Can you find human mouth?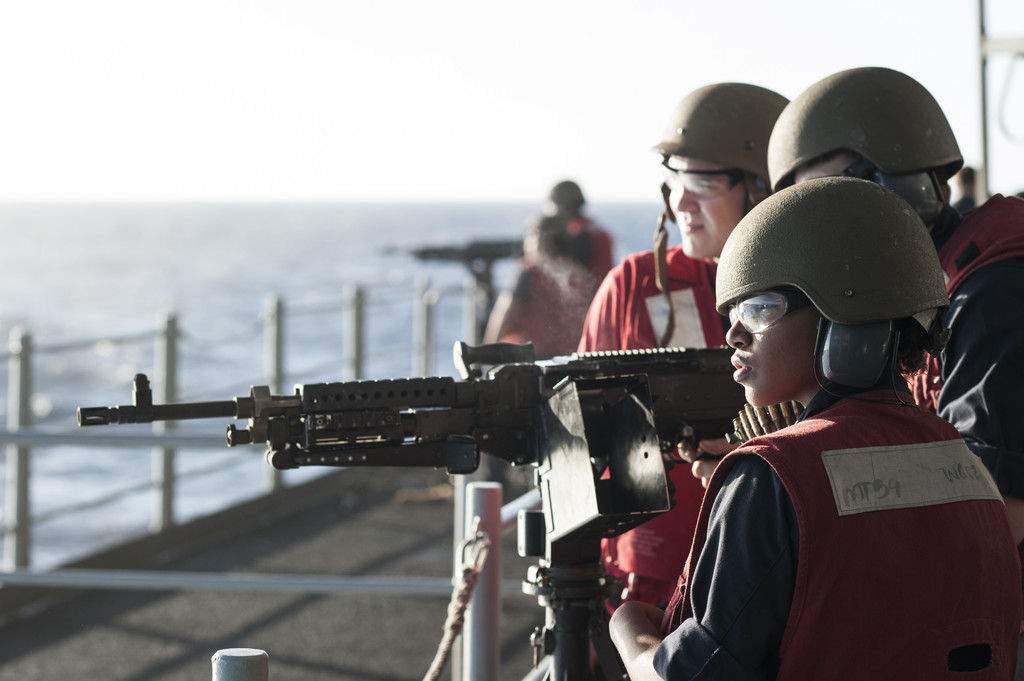
Yes, bounding box: 676/214/705/240.
